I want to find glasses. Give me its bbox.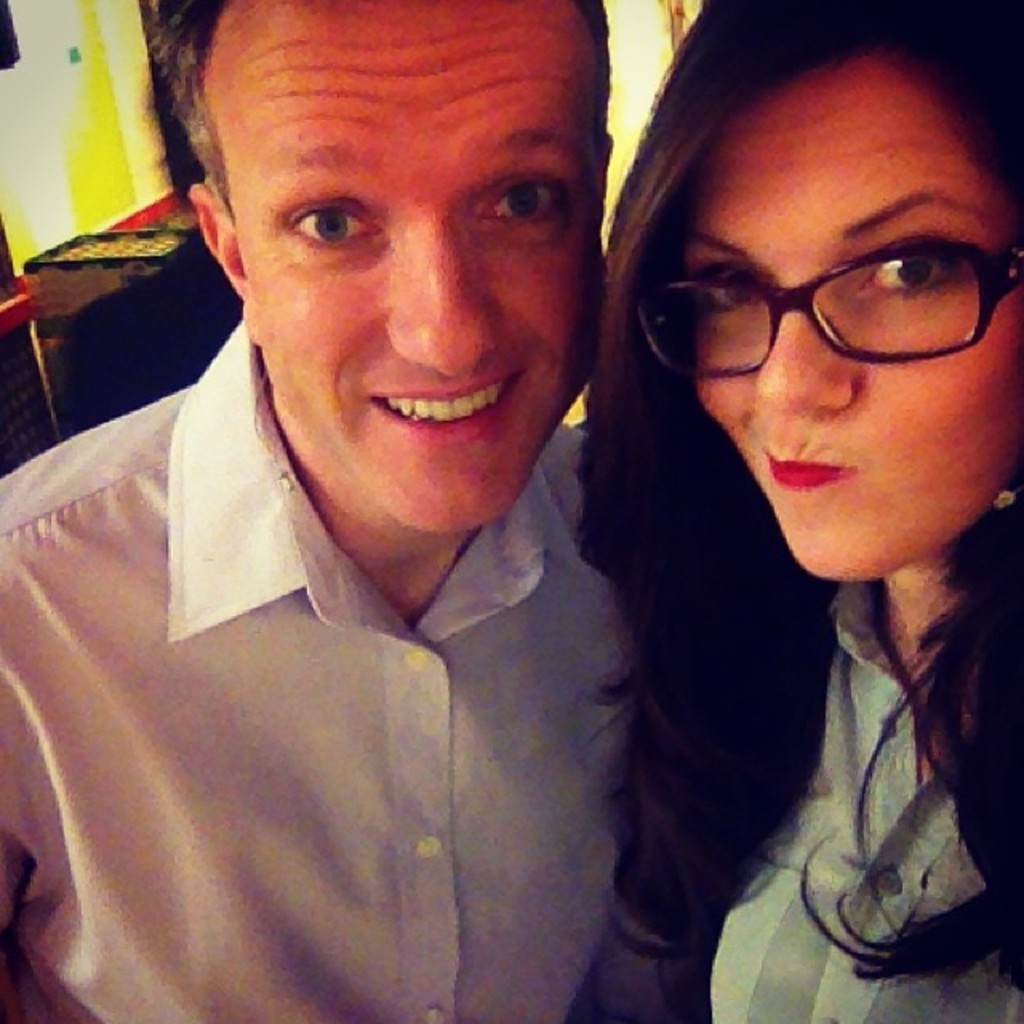
<region>634, 242, 1022, 384</region>.
